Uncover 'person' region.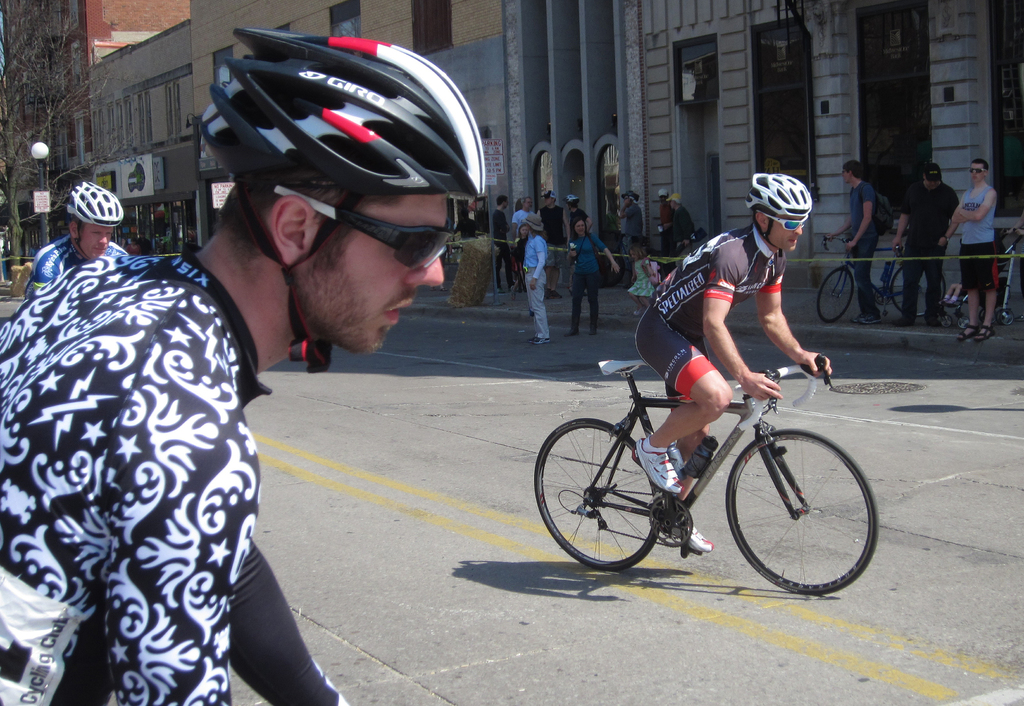
Uncovered: [x1=566, y1=217, x2=619, y2=336].
